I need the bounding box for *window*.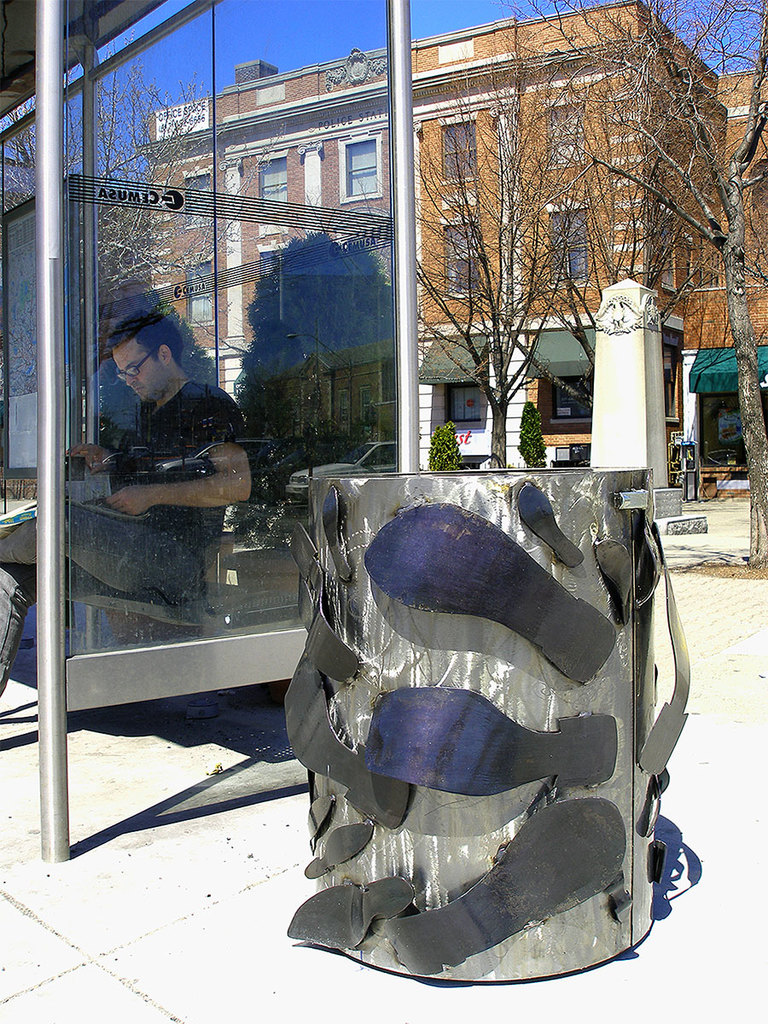
Here it is: [339,138,383,191].
